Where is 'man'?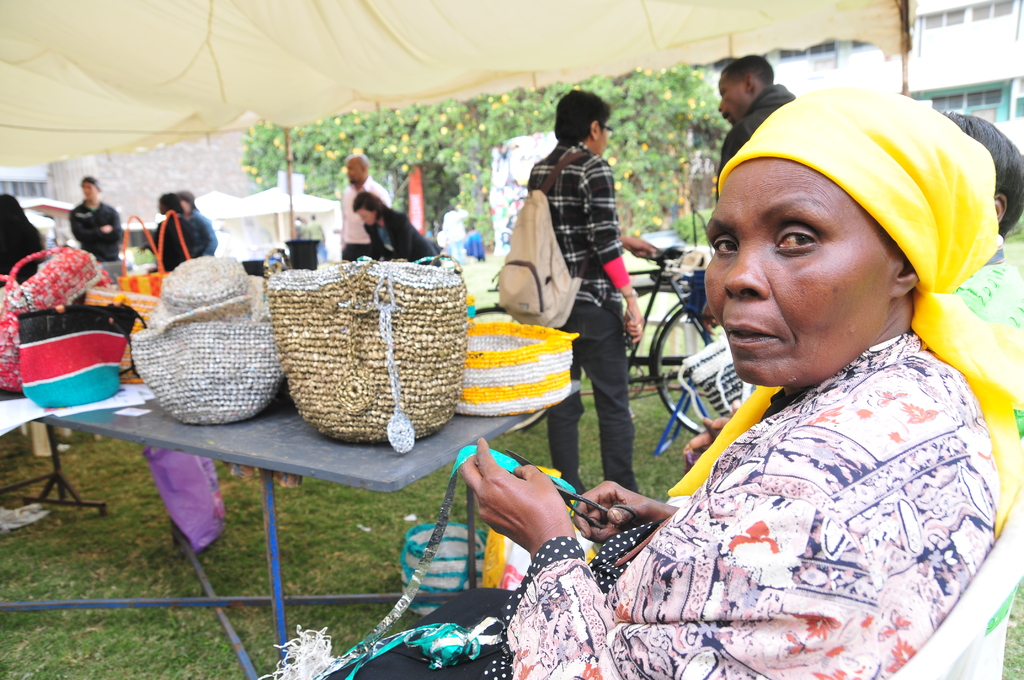
<bbox>339, 153, 390, 261</bbox>.
